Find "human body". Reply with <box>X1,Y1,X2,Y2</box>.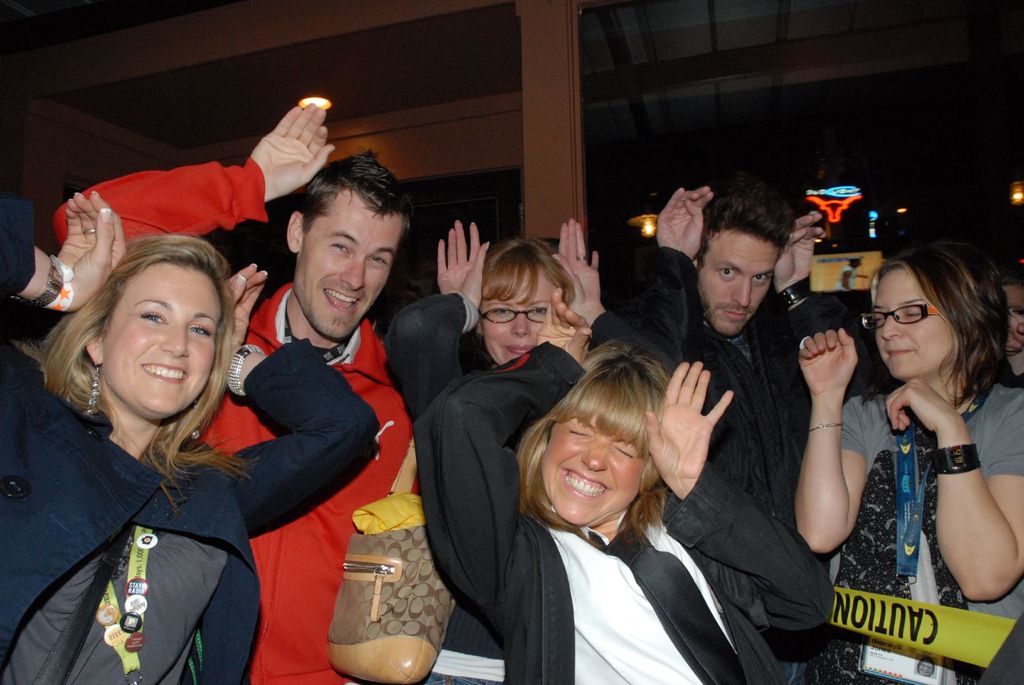
<box>52,101,433,684</box>.
